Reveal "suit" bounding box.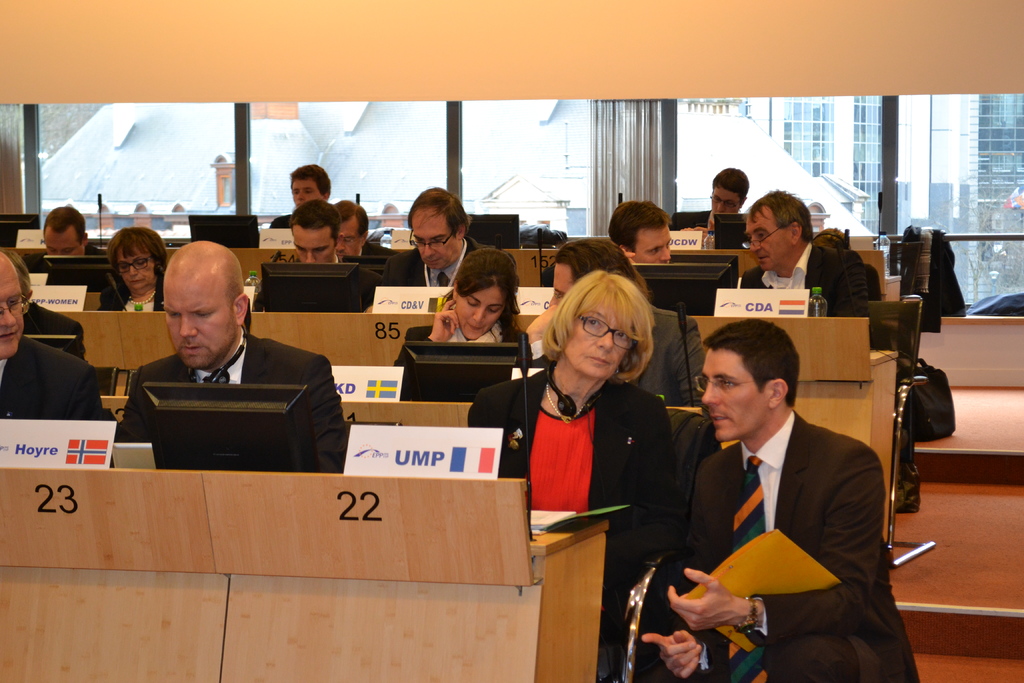
Revealed: x1=524, y1=300, x2=708, y2=409.
